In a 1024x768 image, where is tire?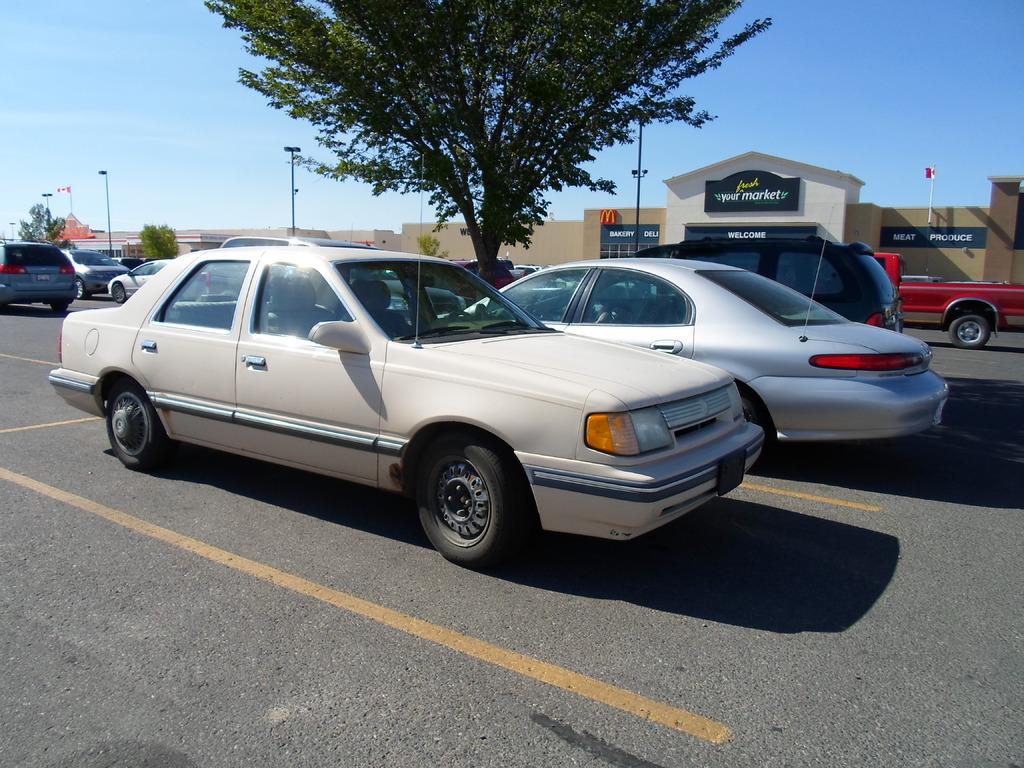
110/278/130/302.
